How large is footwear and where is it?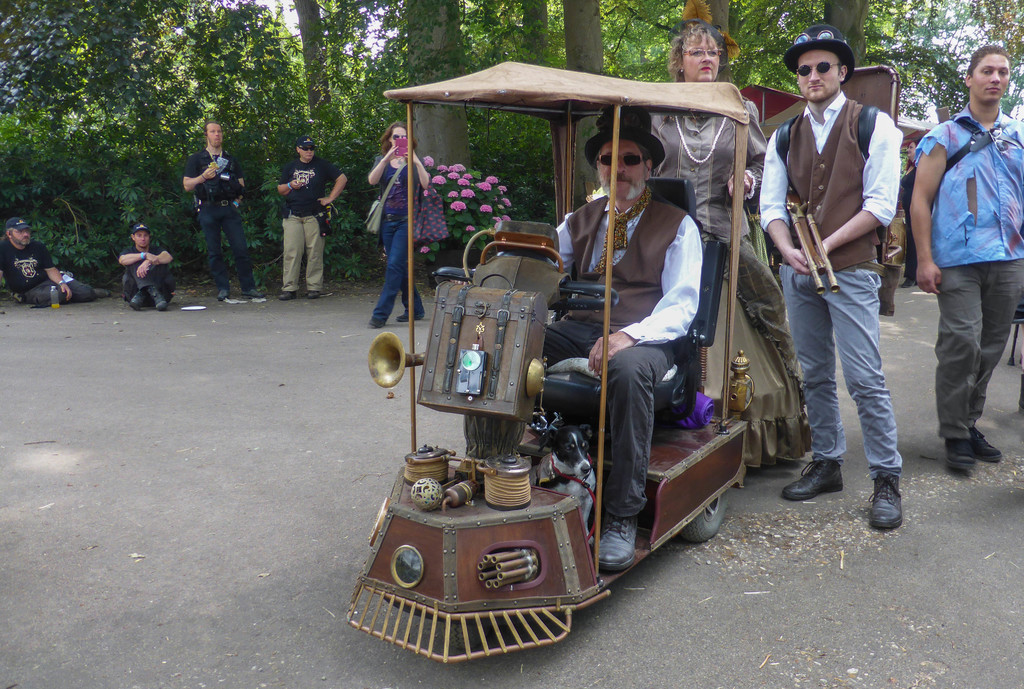
Bounding box: (left=130, top=290, right=143, bottom=306).
